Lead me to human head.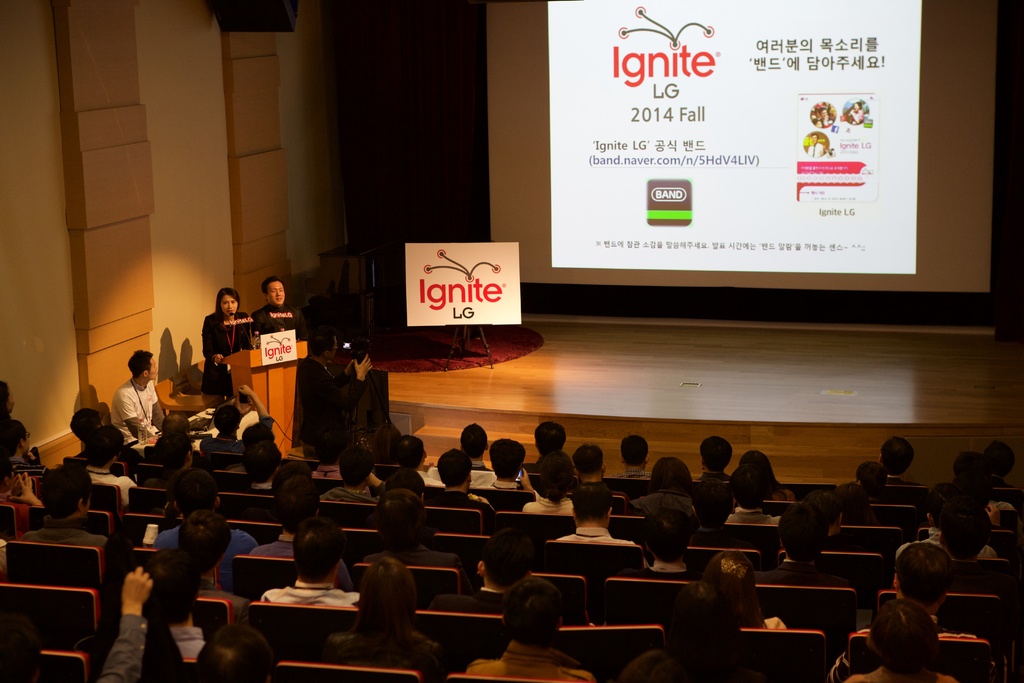
Lead to [left=479, top=527, right=532, bottom=588].
